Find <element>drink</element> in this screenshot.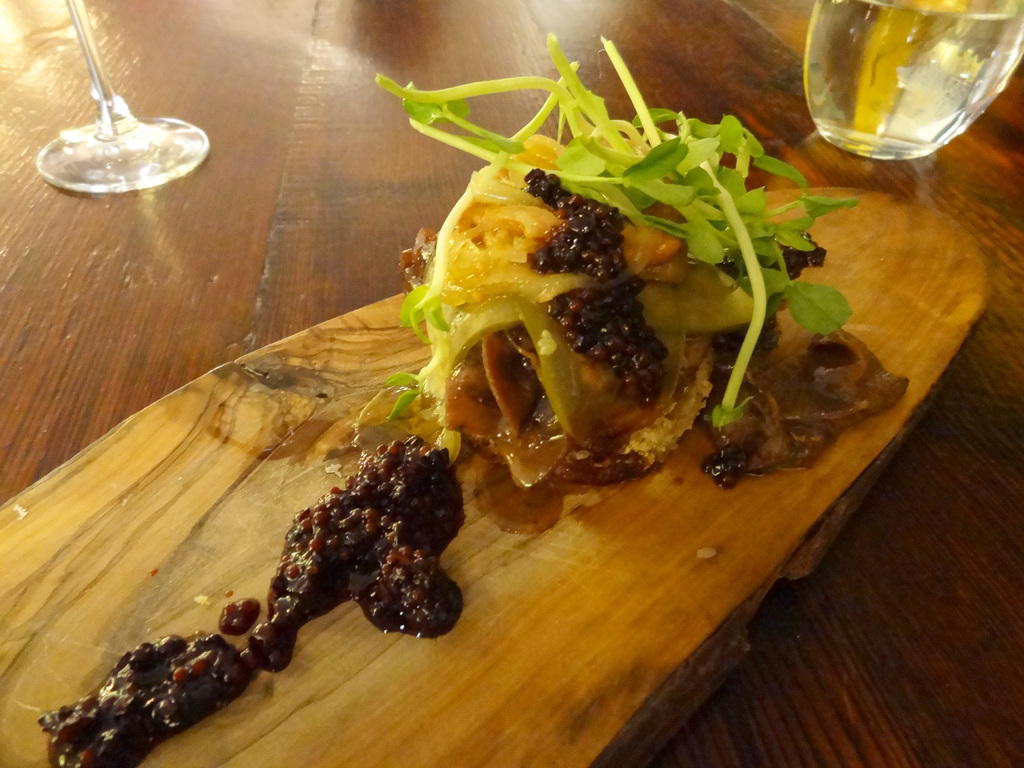
The bounding box for <element>drink</element> is <box>783,0,1016,167</box>.
